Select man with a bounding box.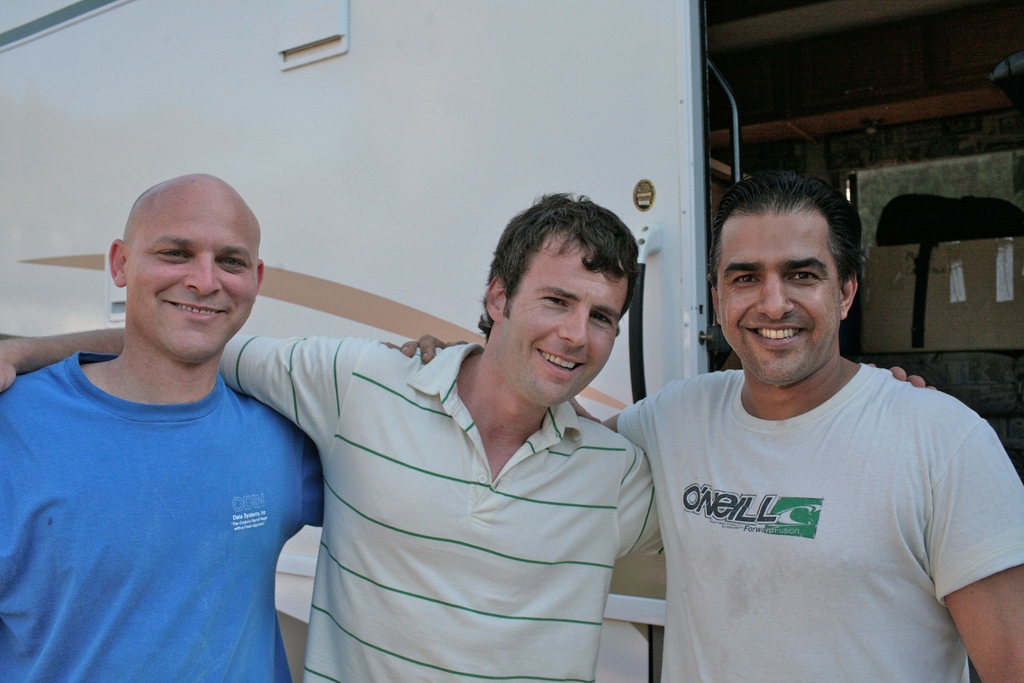
bbox=[375, 162, 1023, 682].
